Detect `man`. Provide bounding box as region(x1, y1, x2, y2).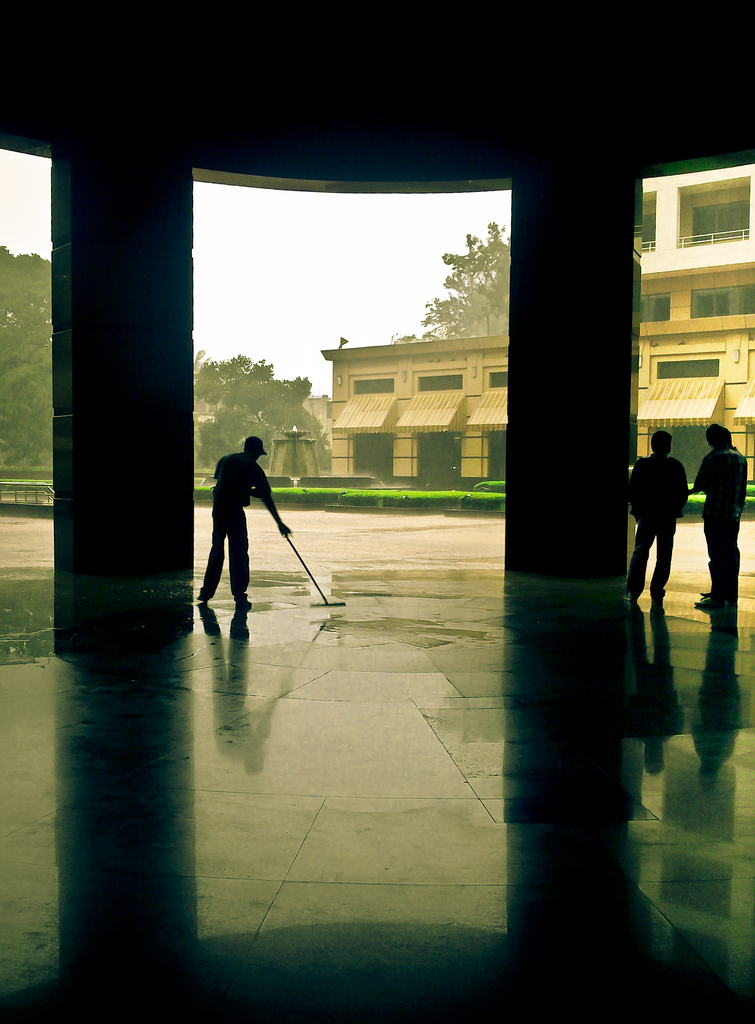
region(627, 431, 693, 597).
